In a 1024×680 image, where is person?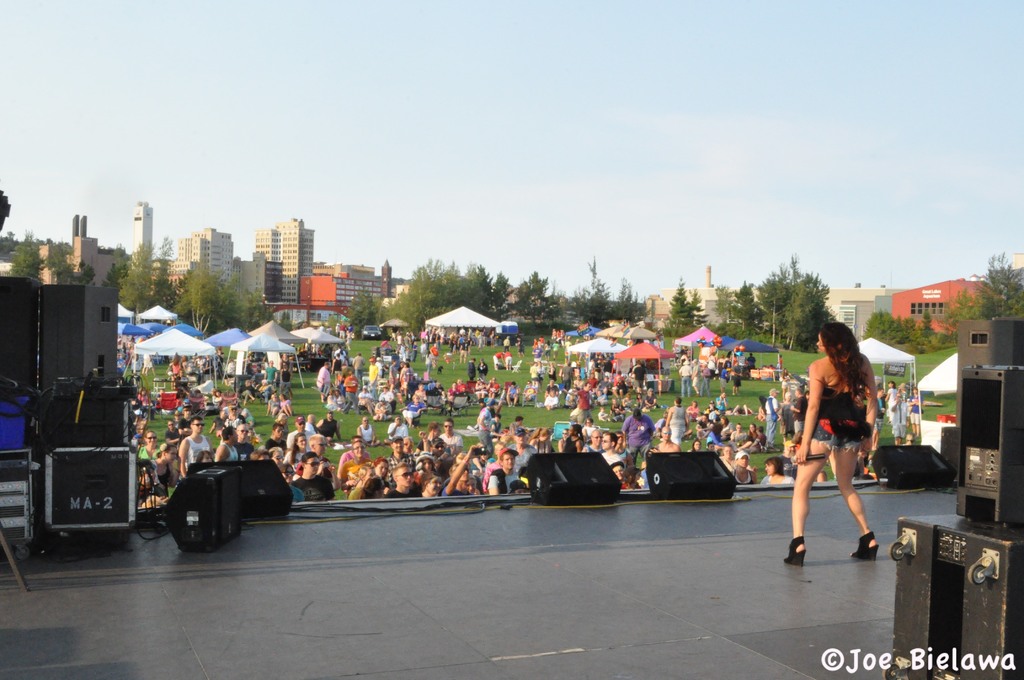
[897,382,909,400].
